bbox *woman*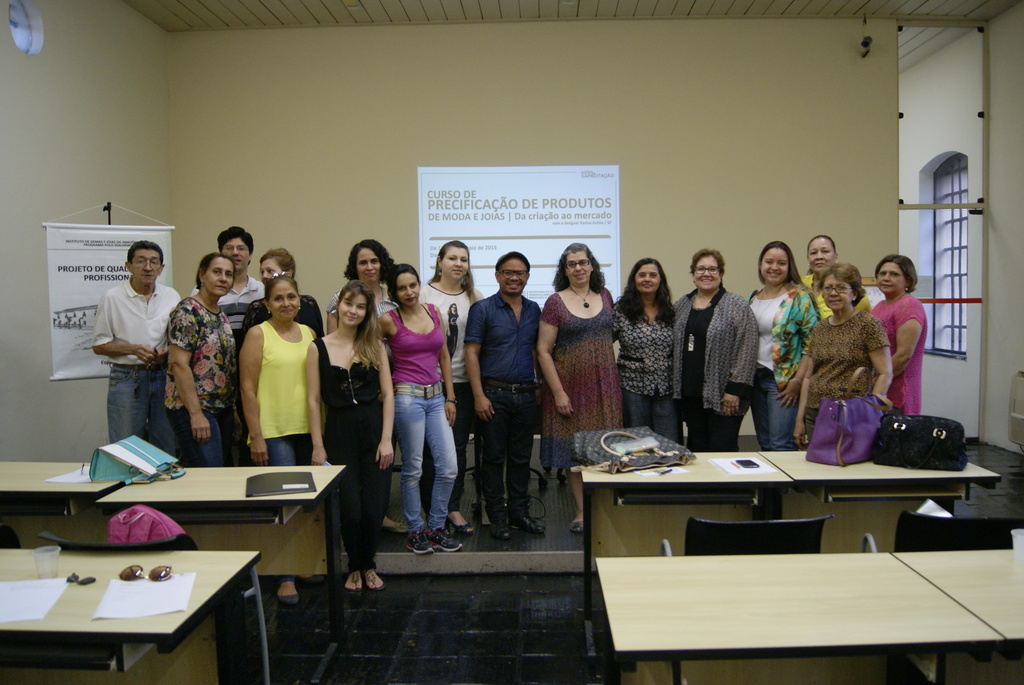
locate(326, 238, 399, 378)
